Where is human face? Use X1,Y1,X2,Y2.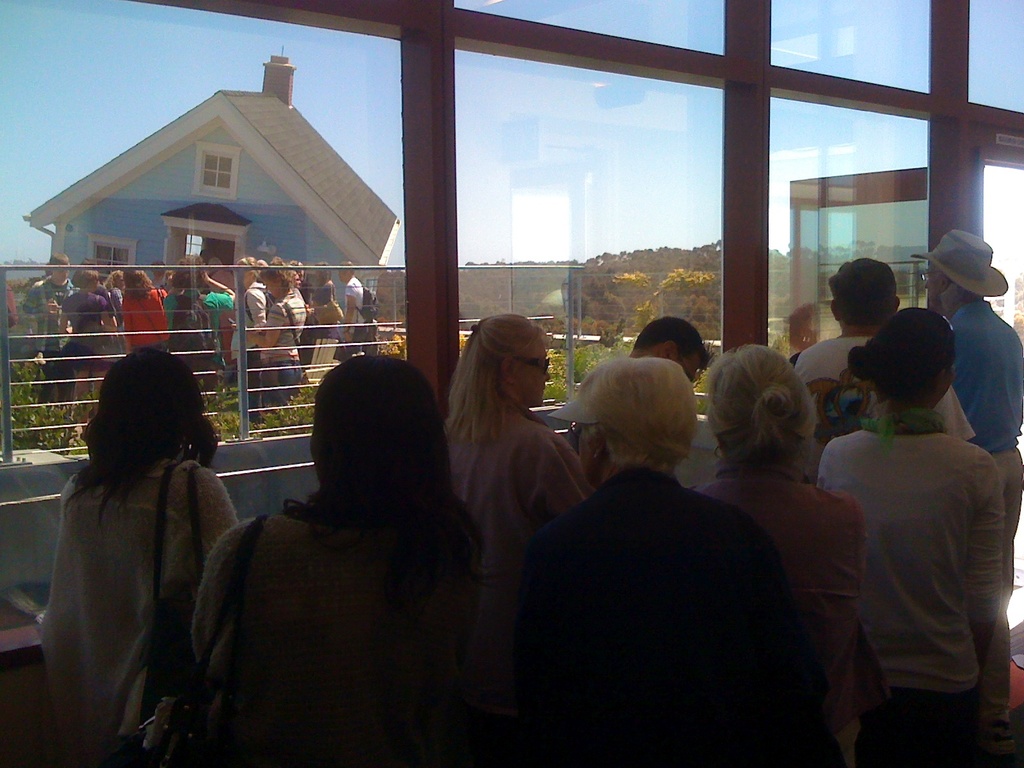
921,257,936,314.
